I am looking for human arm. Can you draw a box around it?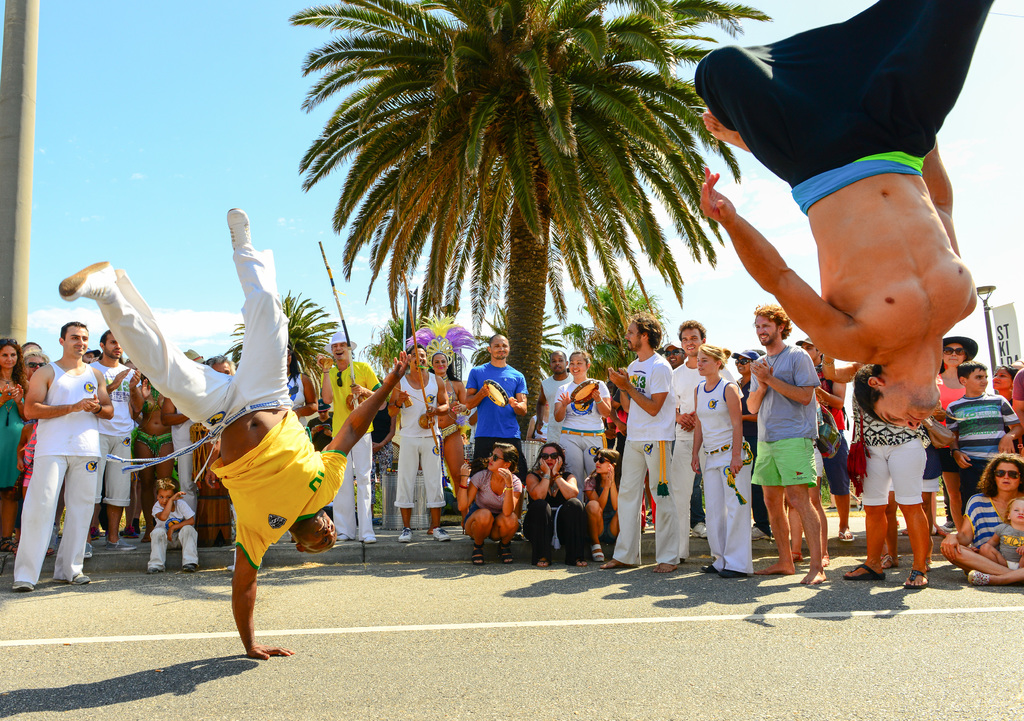
Sure, the bounding box is [550,453,579,501].
